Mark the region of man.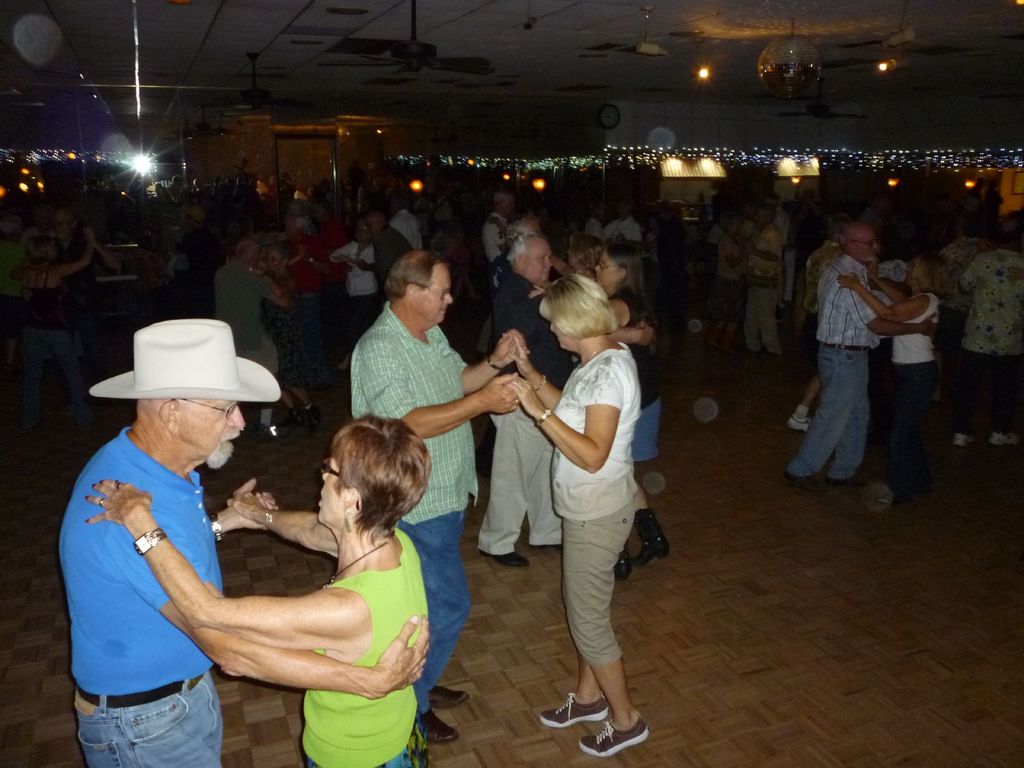
Region: <box>210,242,278,401</box>.
